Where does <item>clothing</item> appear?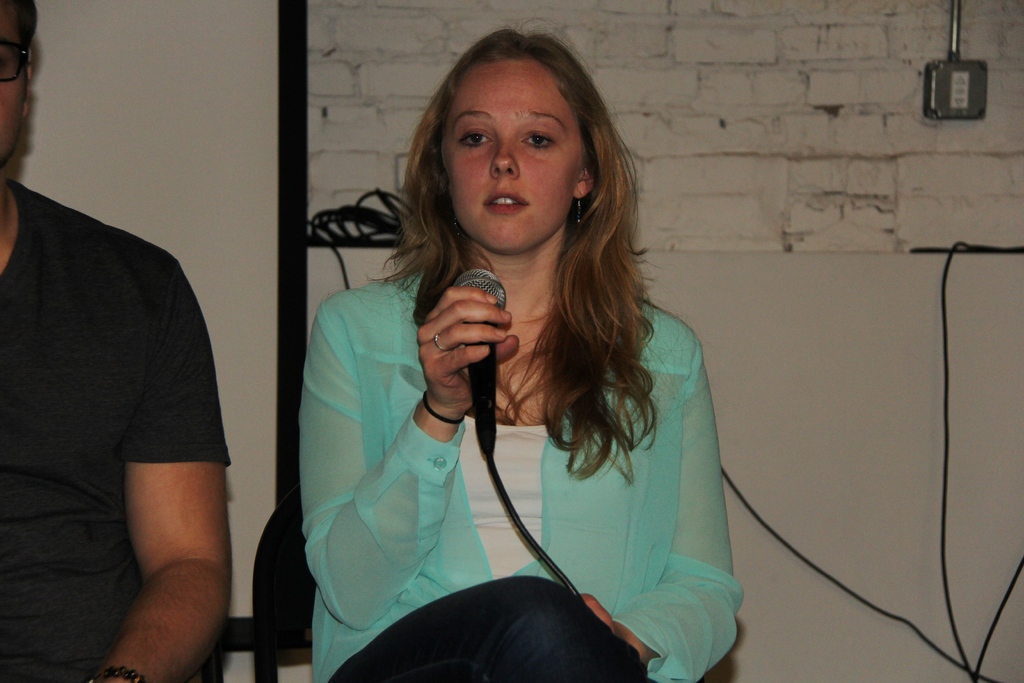
Appears at pyautogui.locateOnScreen(0, 177, 235, 682).
